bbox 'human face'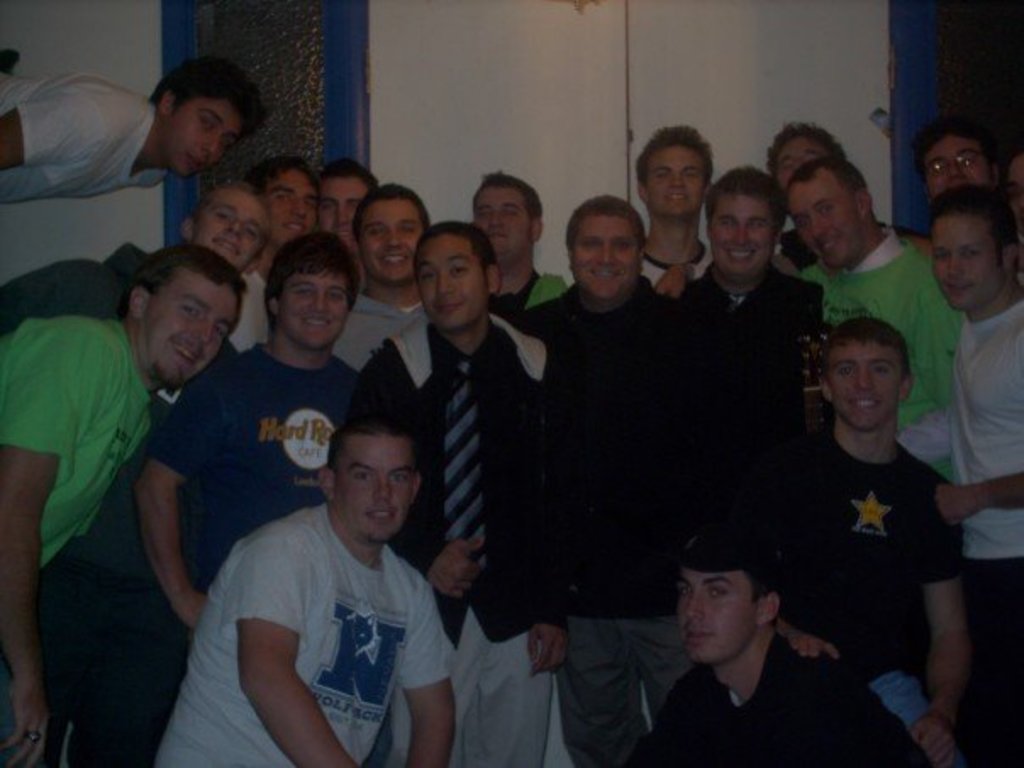
<box>710,193,776,278</box>
